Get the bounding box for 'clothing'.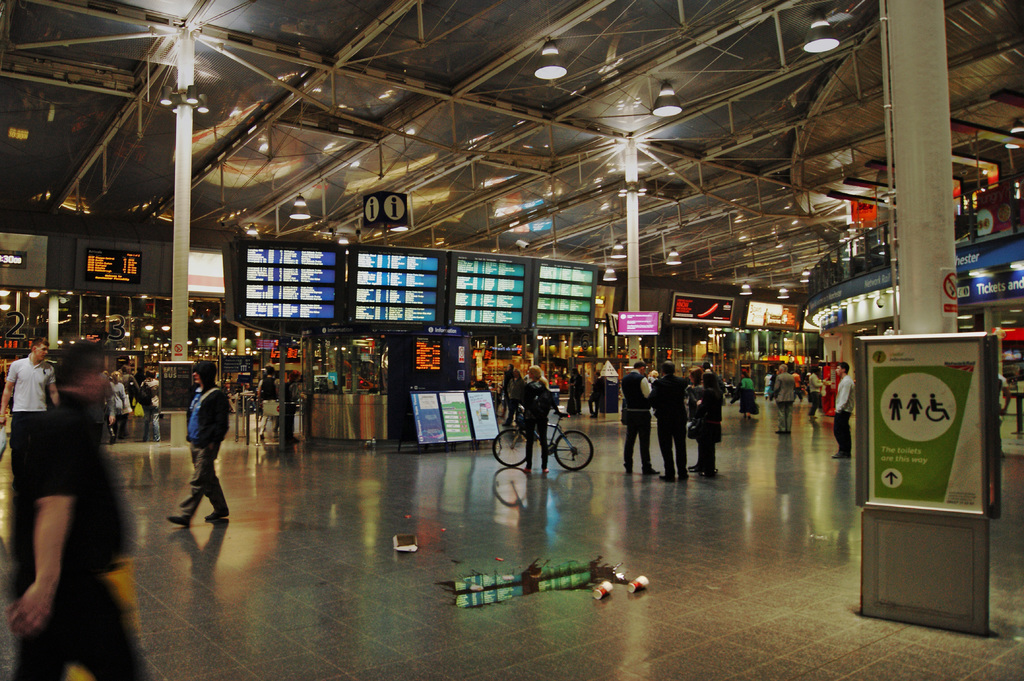
crop(831, 373, 858, 457).
